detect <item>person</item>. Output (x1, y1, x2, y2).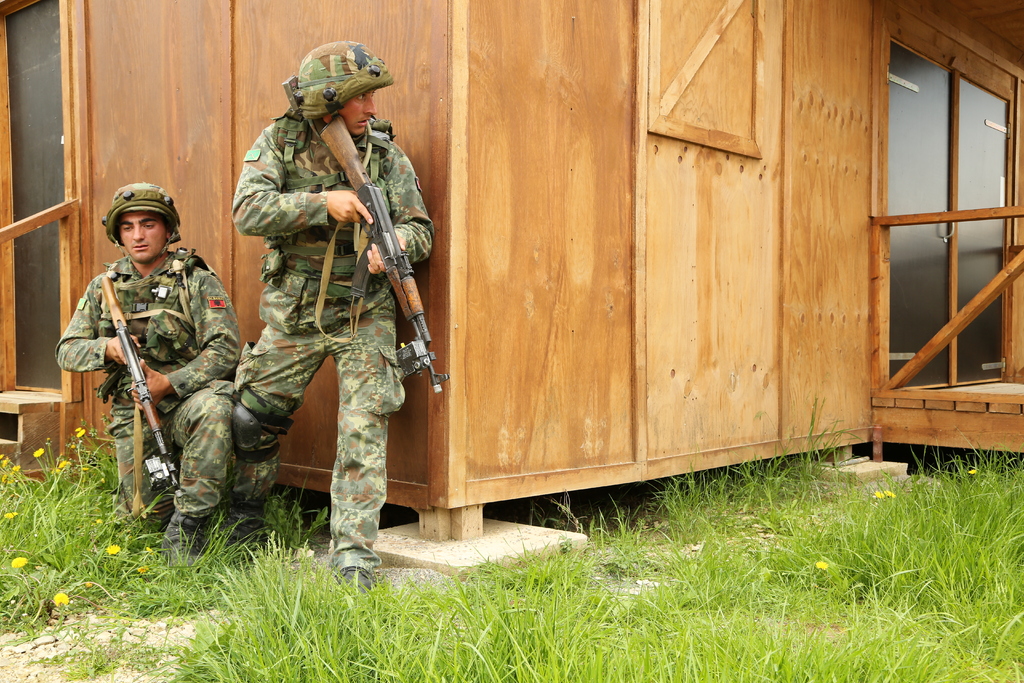
(52, 182, 243, 555).
